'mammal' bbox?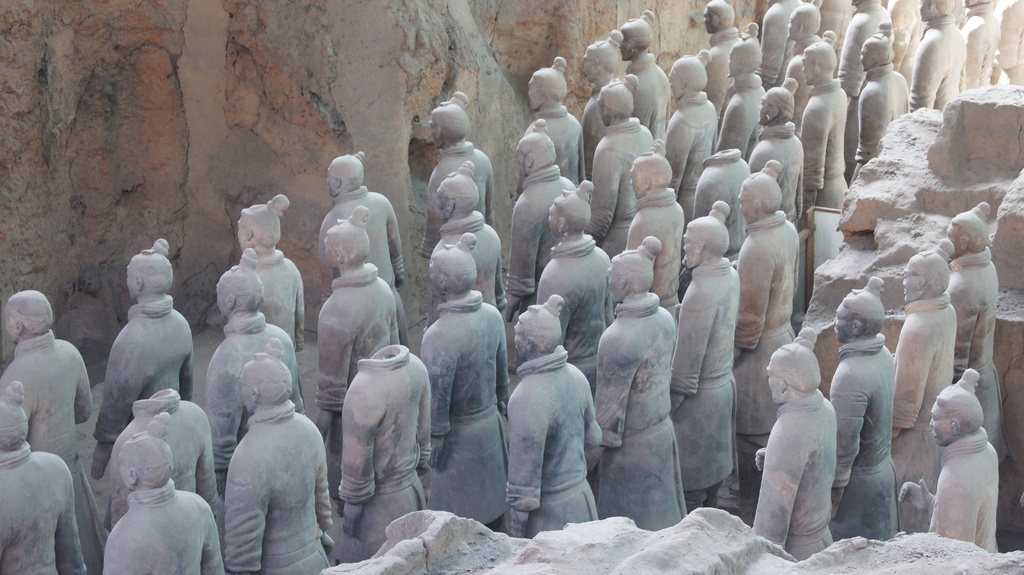
left=801, top=26, right=851, bottom=216
